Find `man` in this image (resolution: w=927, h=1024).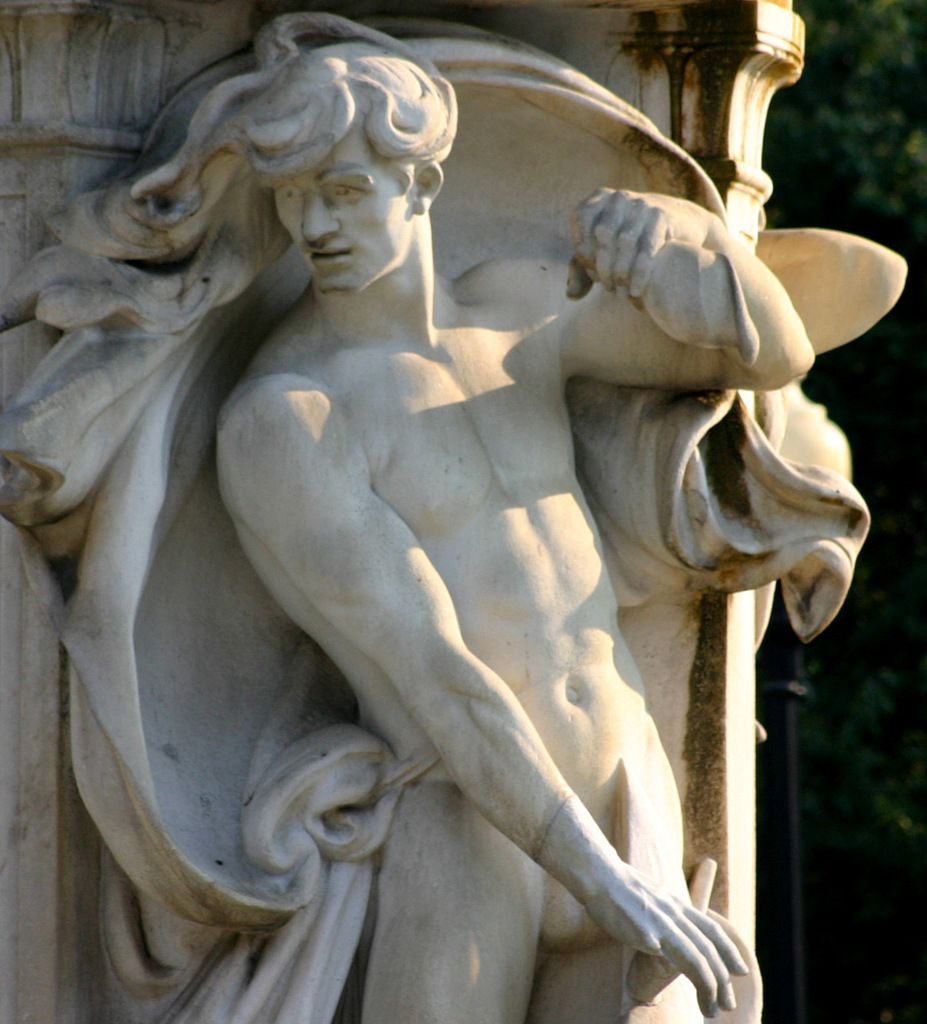
54:49:862:996.
